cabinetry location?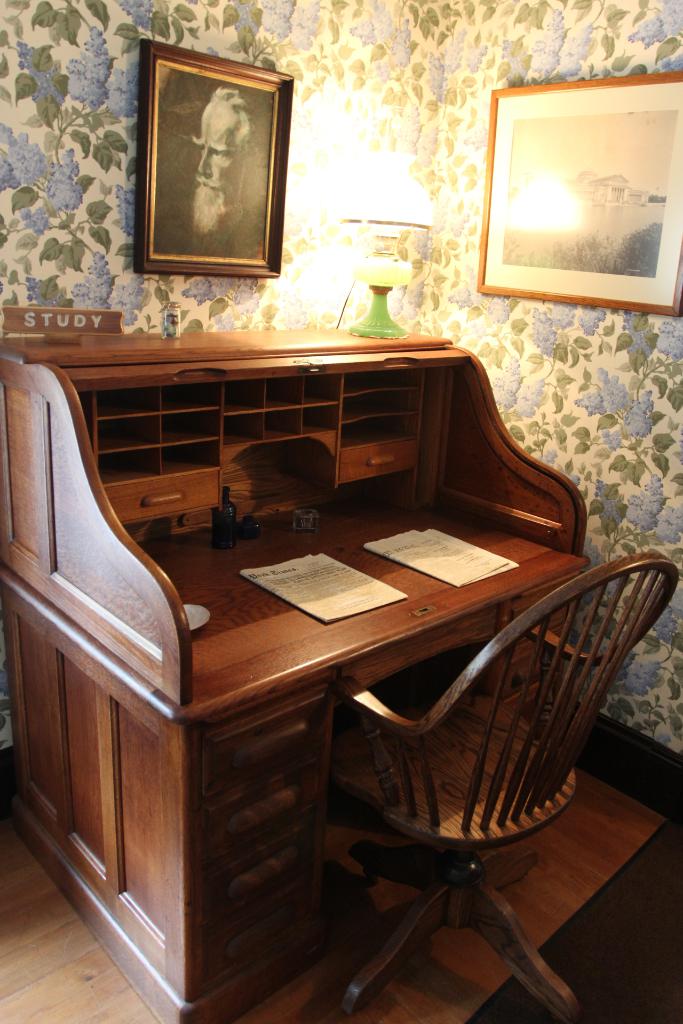
x1=21 y1=249 x2=563 y2=1023
